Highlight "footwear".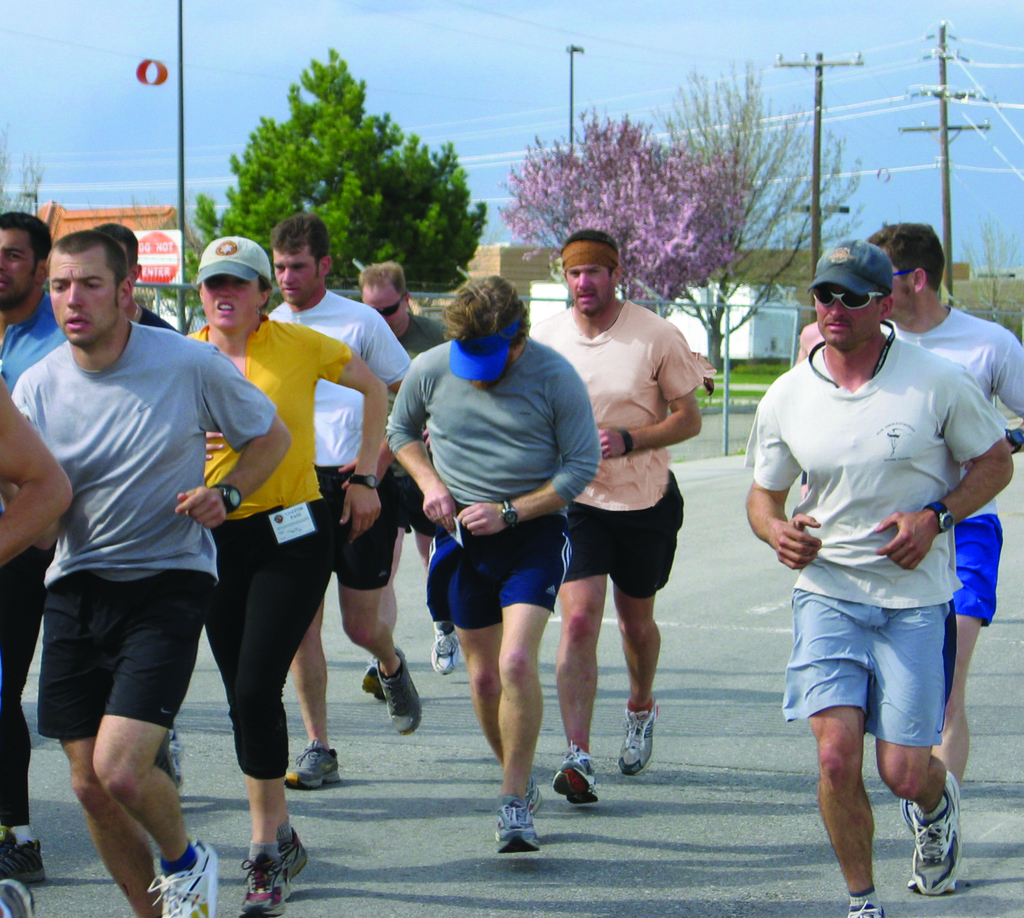
Highlighted region: [363, 658, 388, 710].
